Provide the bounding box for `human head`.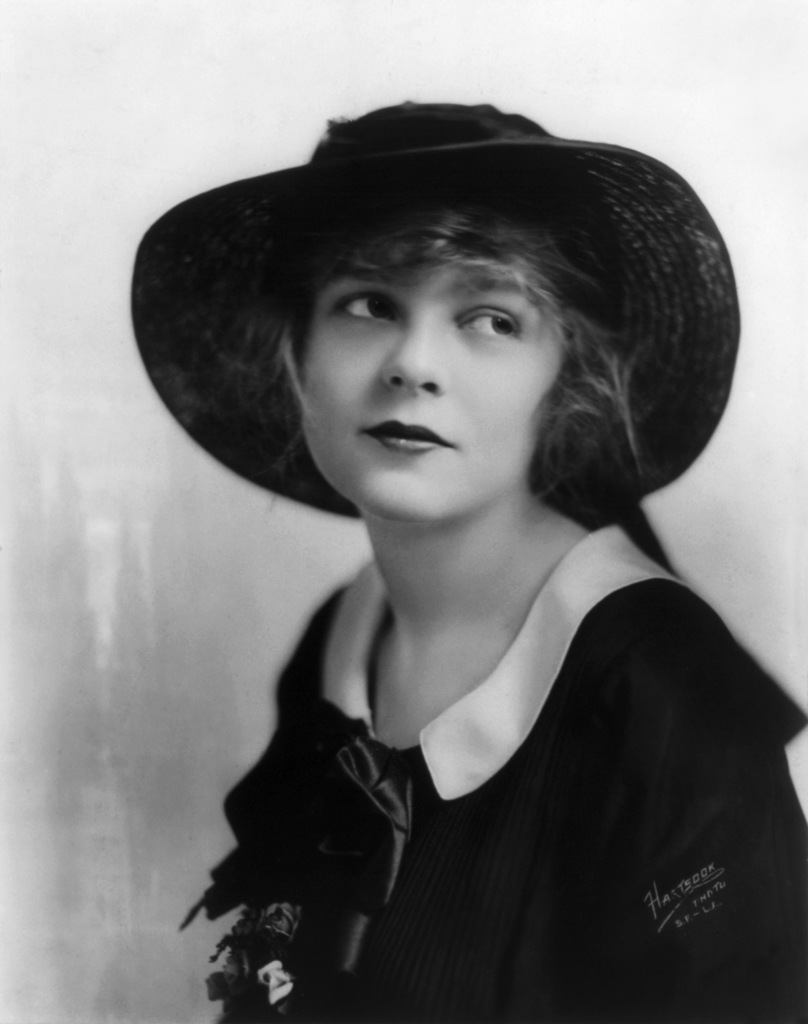
[126, 97, 739, 518].
